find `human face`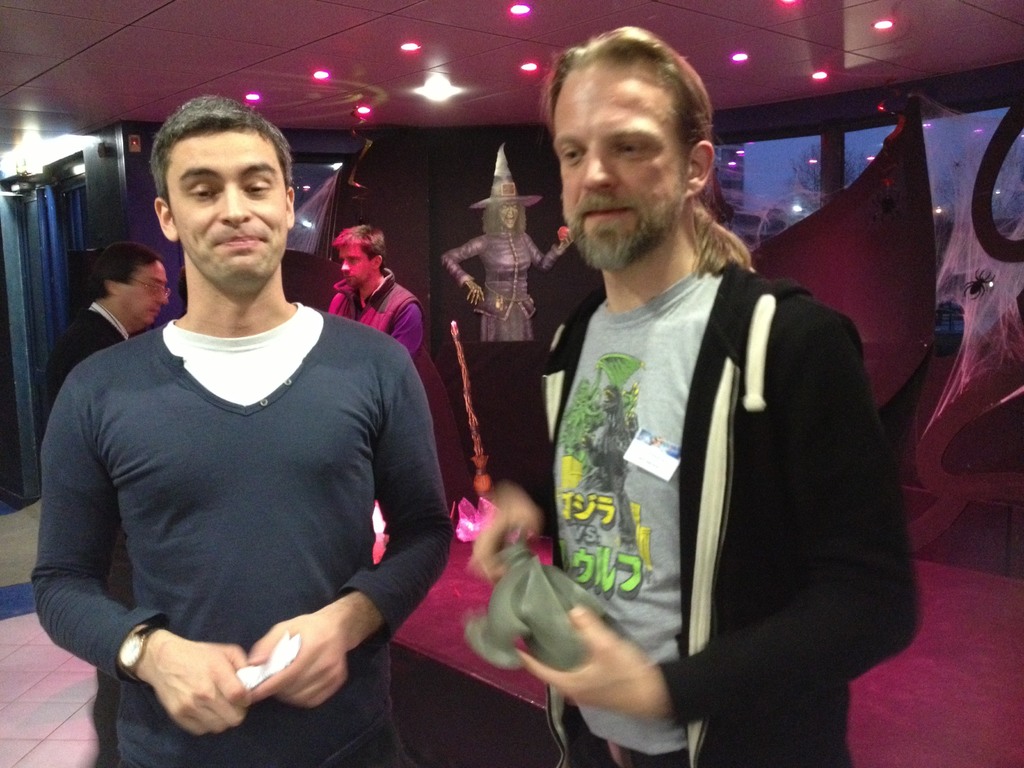
[554, 58, 690, 273]
